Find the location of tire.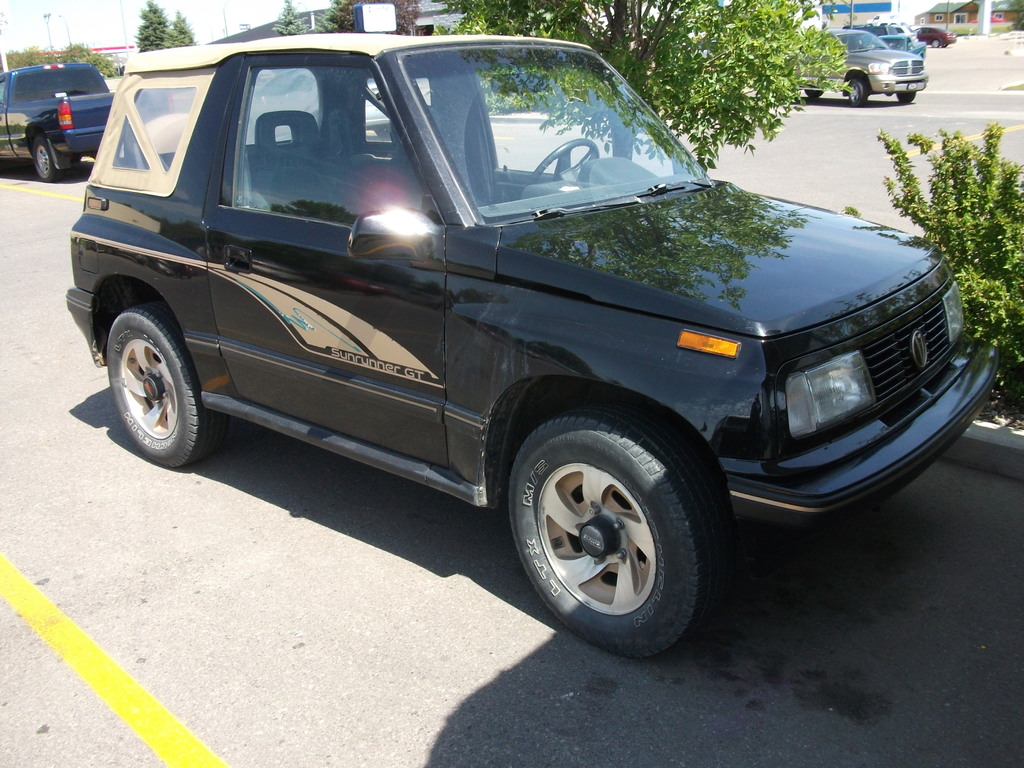
Location: l=805, t=86, r=820, b=101.
